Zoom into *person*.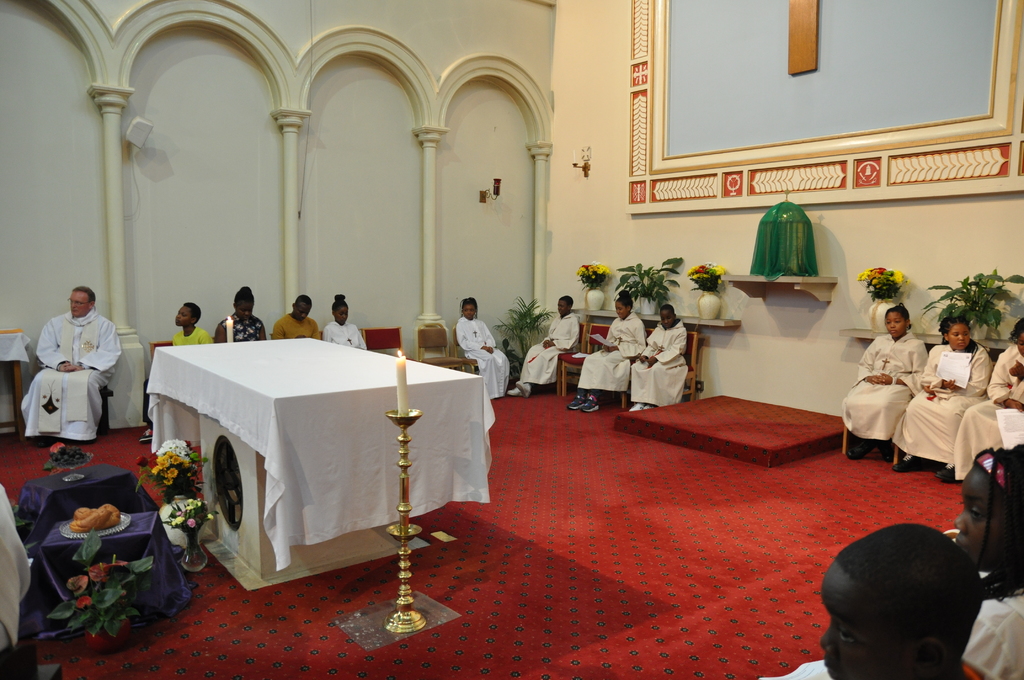
Zoom target: (x1=503, y1=291, x2=594, y2=401).
